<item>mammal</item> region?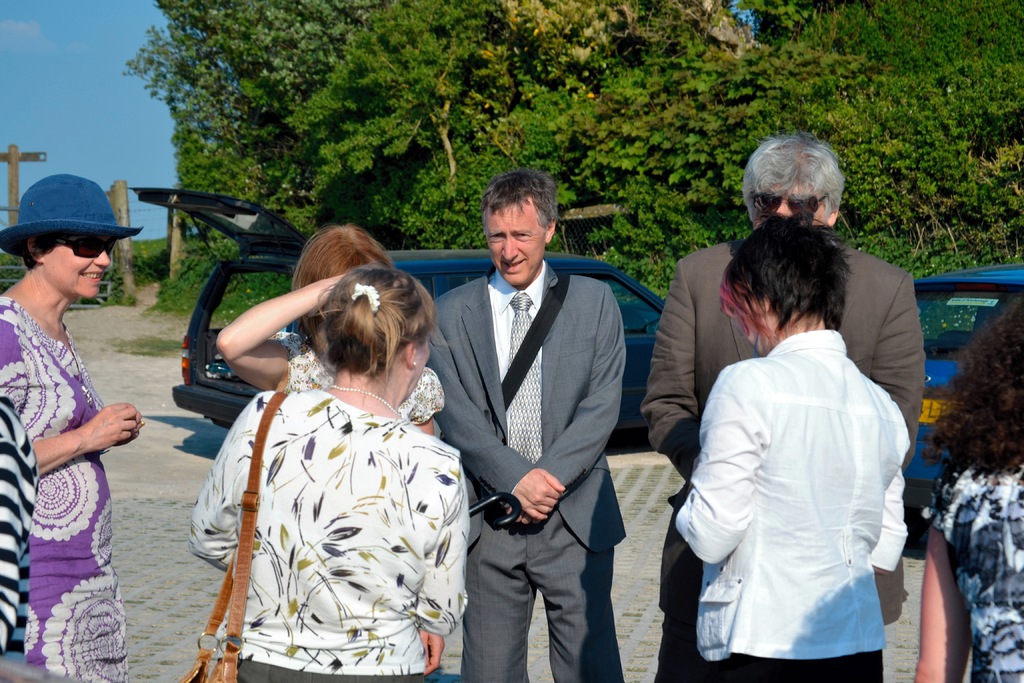
l=673, t=211, r=911, b=682
